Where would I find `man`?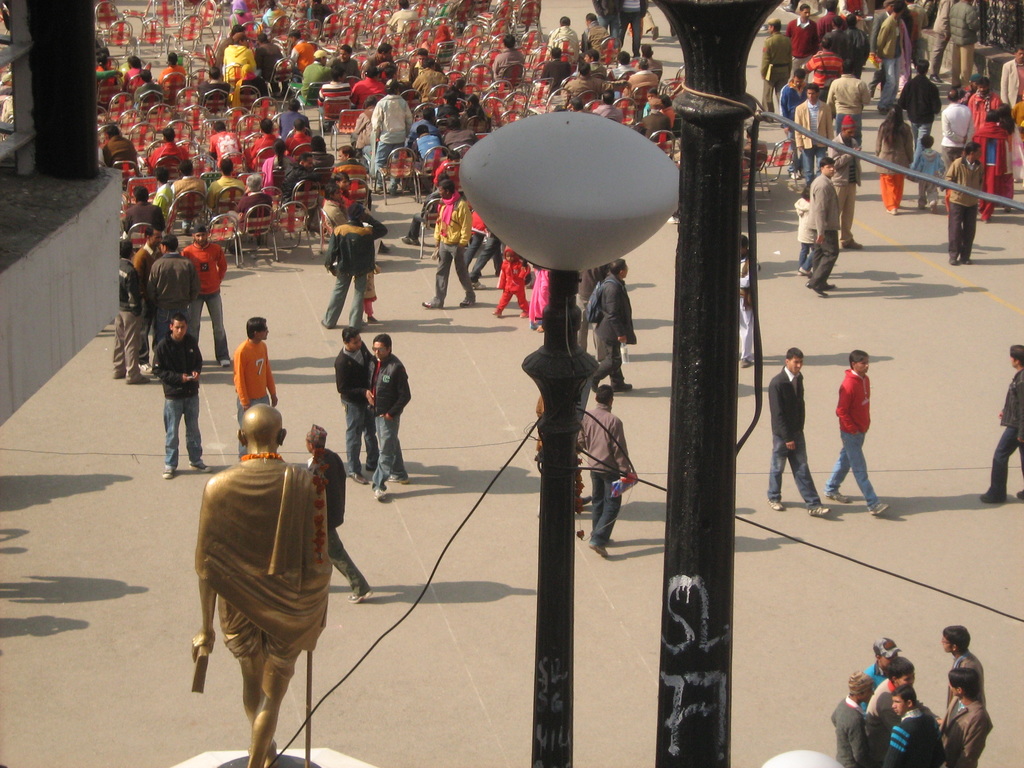
At <box>832,61,874,122</box>.
